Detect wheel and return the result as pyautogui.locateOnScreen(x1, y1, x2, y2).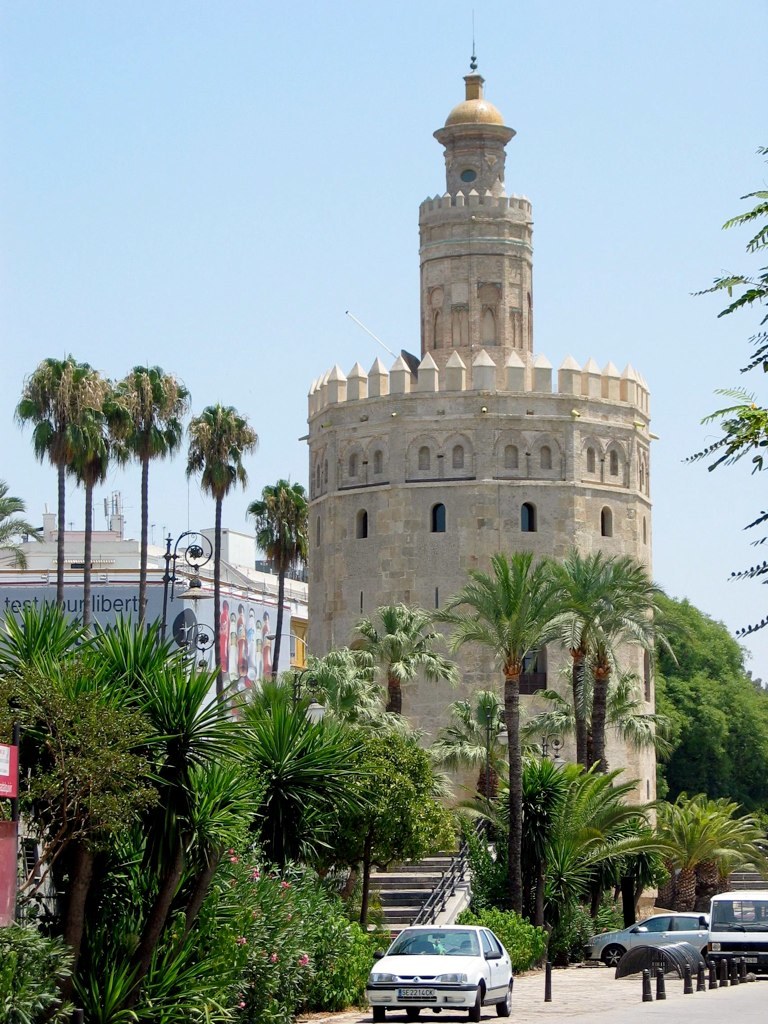
pyautogui.locateOnScreen(605, 949, 623, 965).
